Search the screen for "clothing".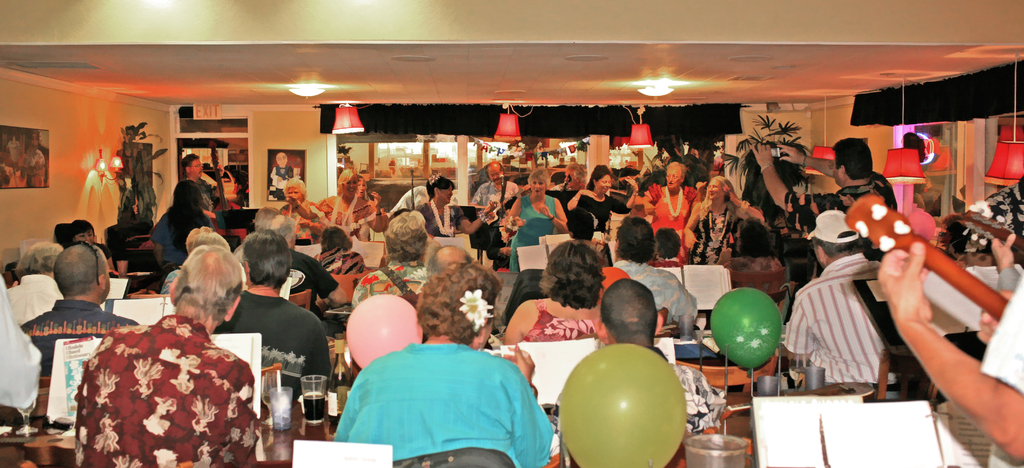
Found at {"left": 780, "top": 171, "right": 900, "bottom": 276}.
